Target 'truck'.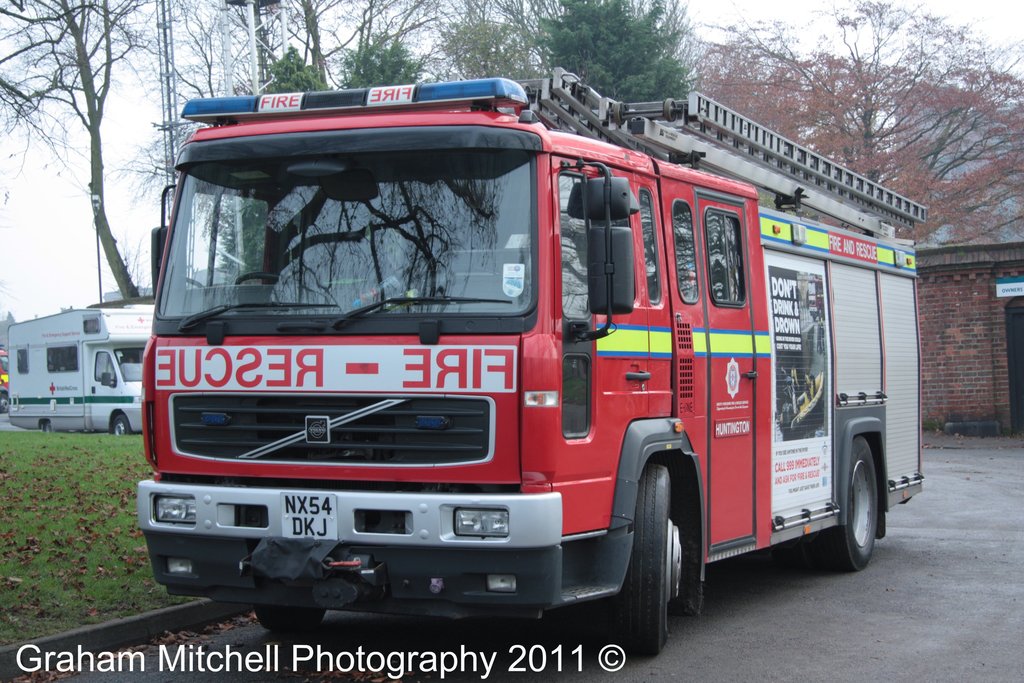
Target region: left=13, top=304, right=155, bottom=438.
